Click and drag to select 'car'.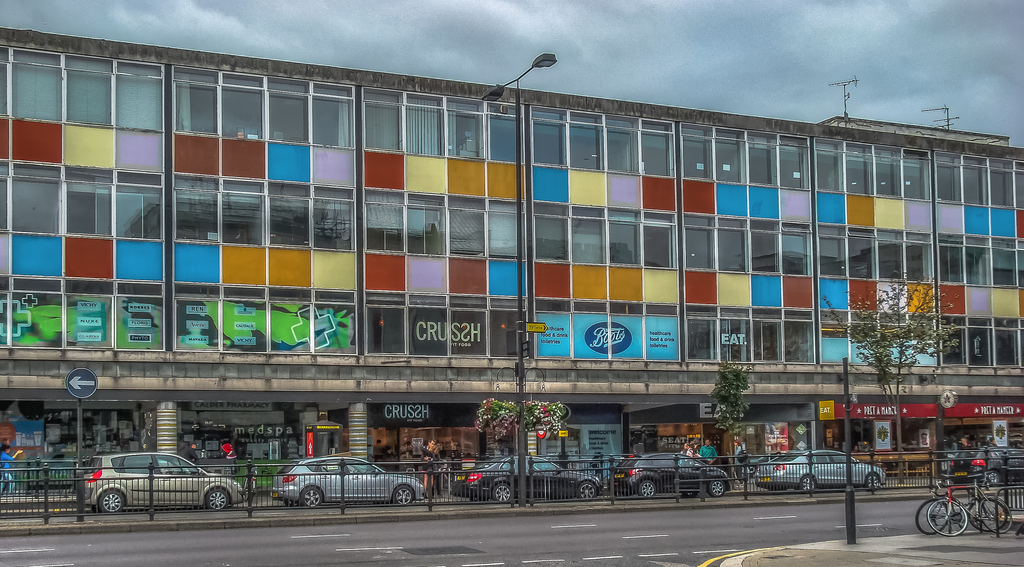
Selection: crop(271, 457, 424, 507).
